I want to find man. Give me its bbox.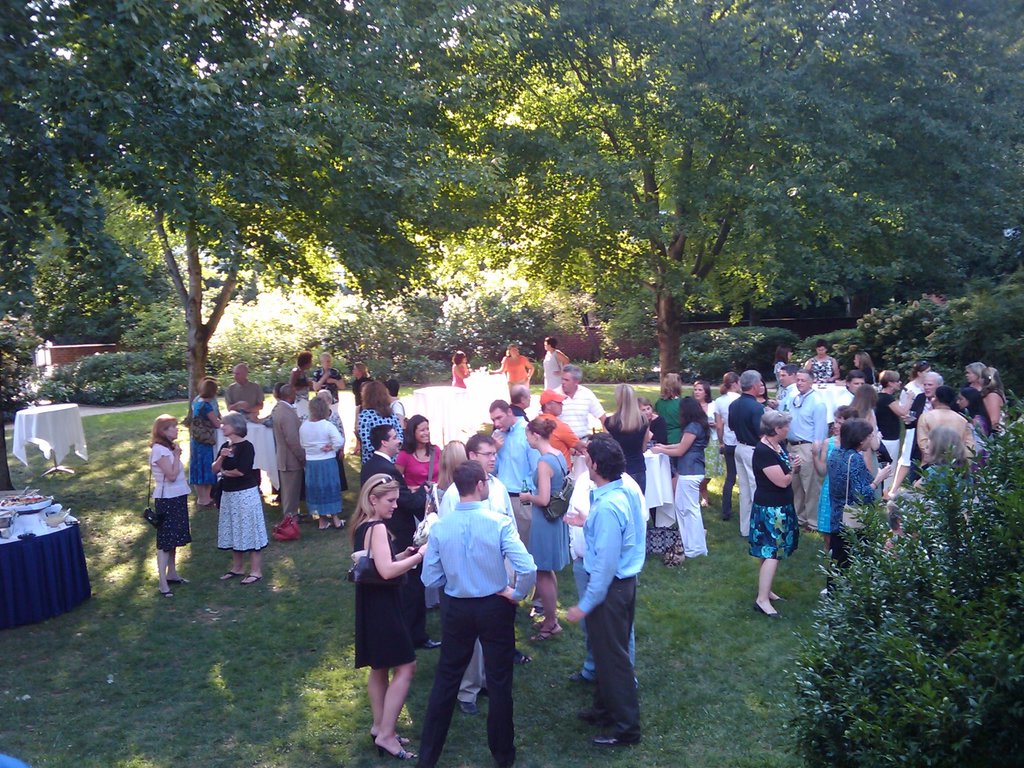
crop(225, 360, 269, 430).
